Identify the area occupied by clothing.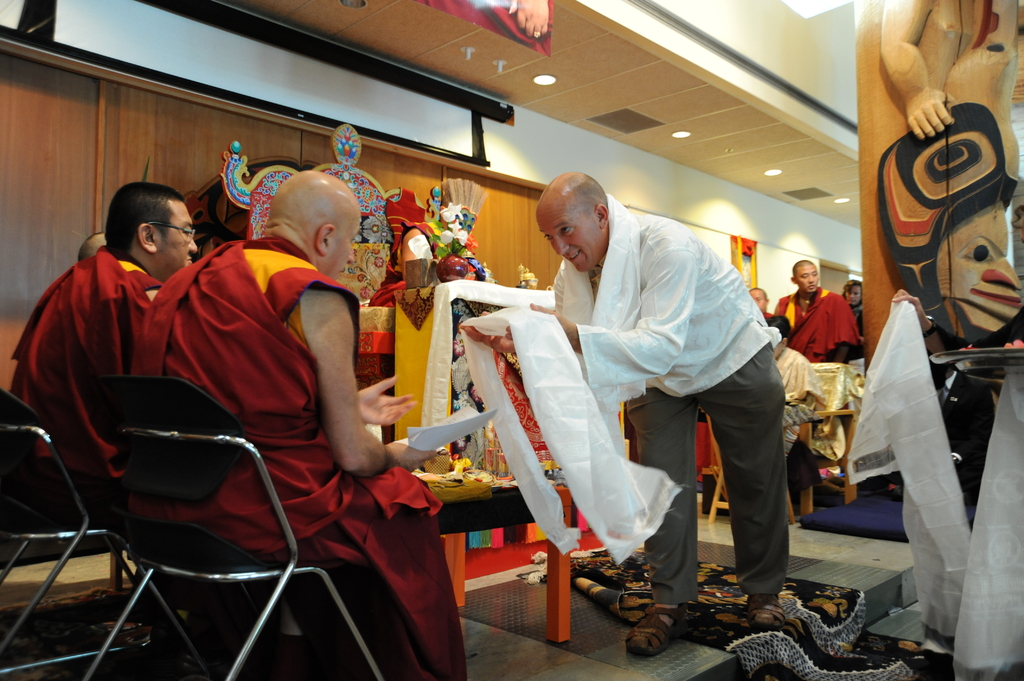
Area: [x1=852, y1=306, x2=863, y2=331].
